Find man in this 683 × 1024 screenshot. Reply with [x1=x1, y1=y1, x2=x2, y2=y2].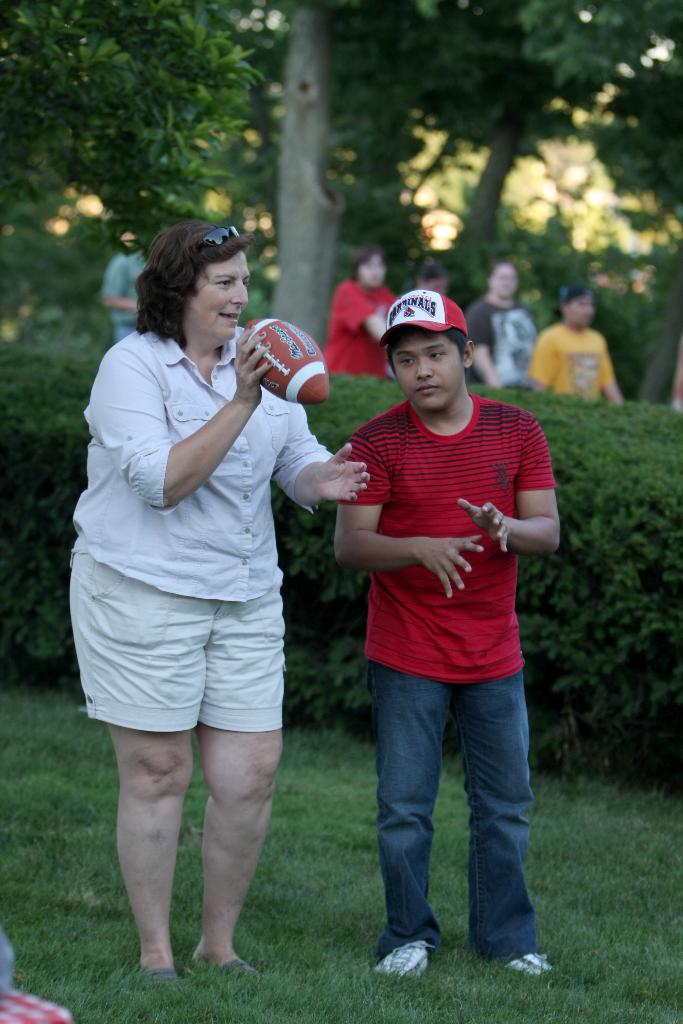
[x1=103, y1=253, x2=142, y2=351].
